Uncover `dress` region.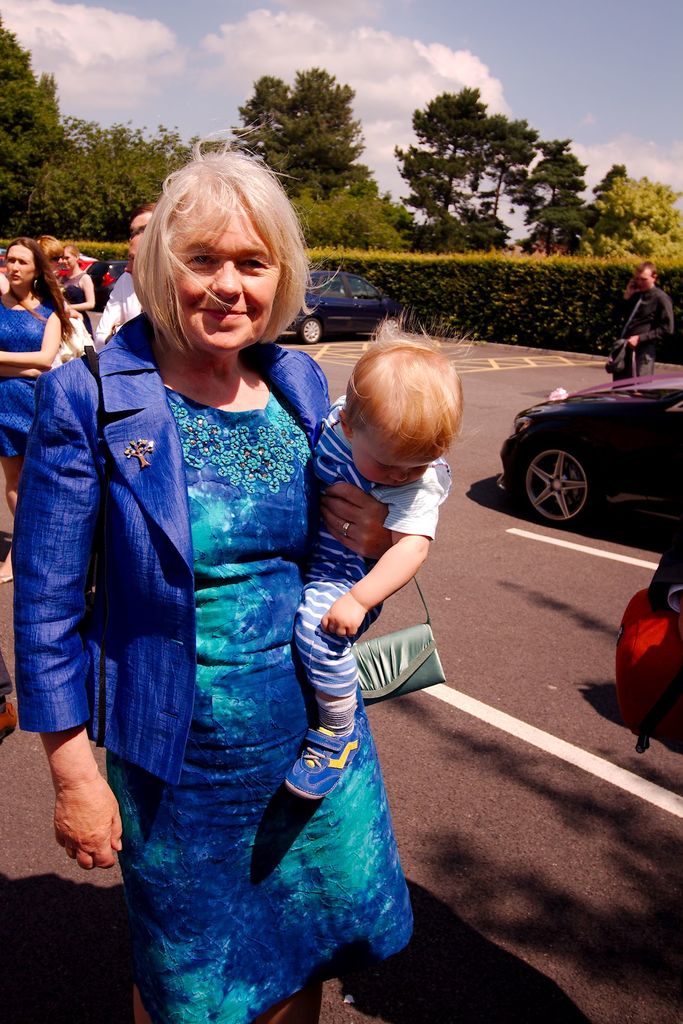
Uncovered: x1=63 y1=288 x2=103 y2=383.
